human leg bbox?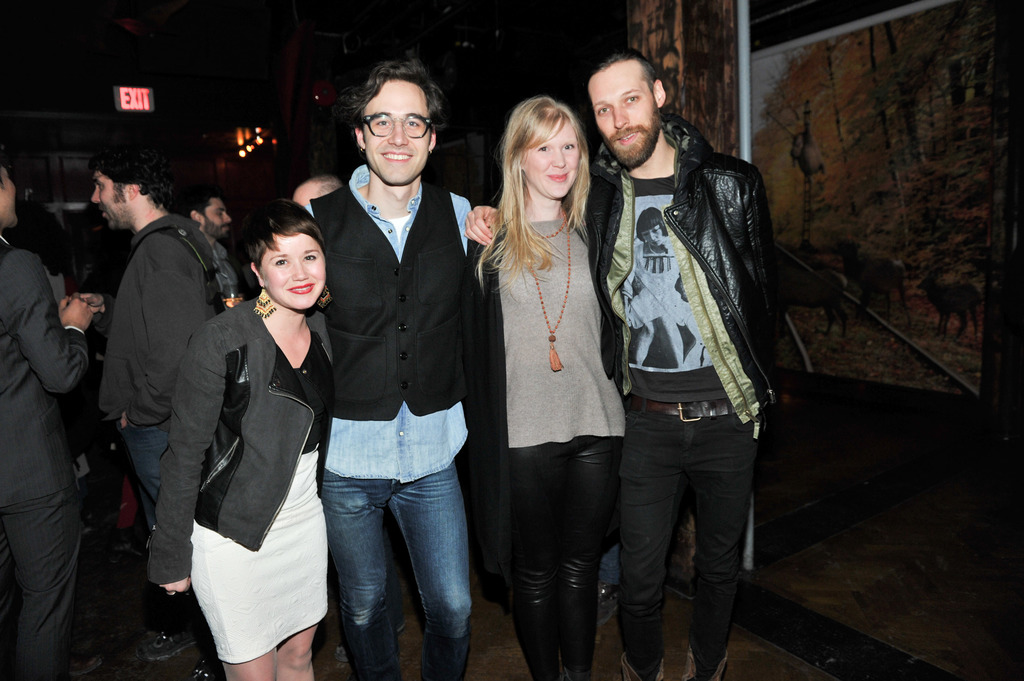
[left=111, top=422, right=194, bottom=660]
